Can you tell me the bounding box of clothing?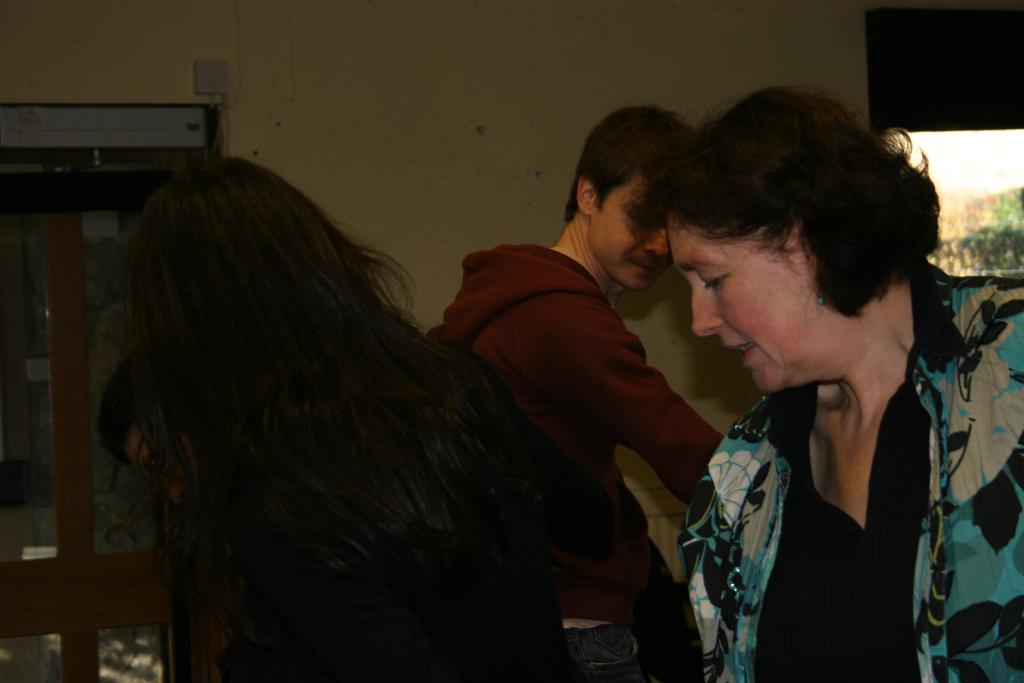
pyautogui.locateOnScreen(683, 277, 961, 682).
